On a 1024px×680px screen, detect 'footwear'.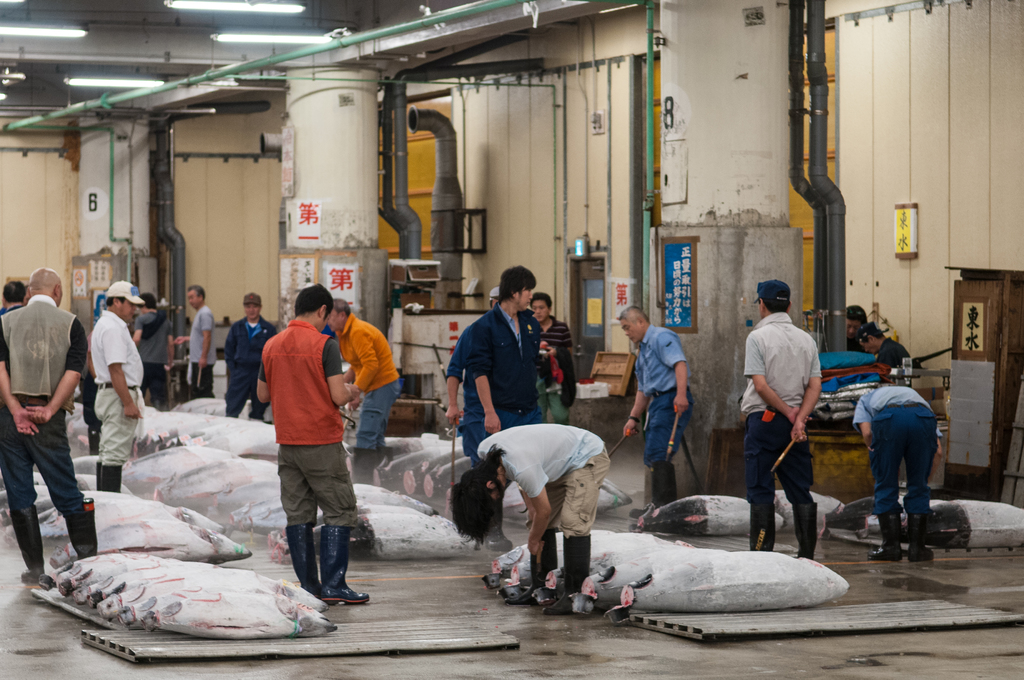
box(628, 465, 677, 517).
